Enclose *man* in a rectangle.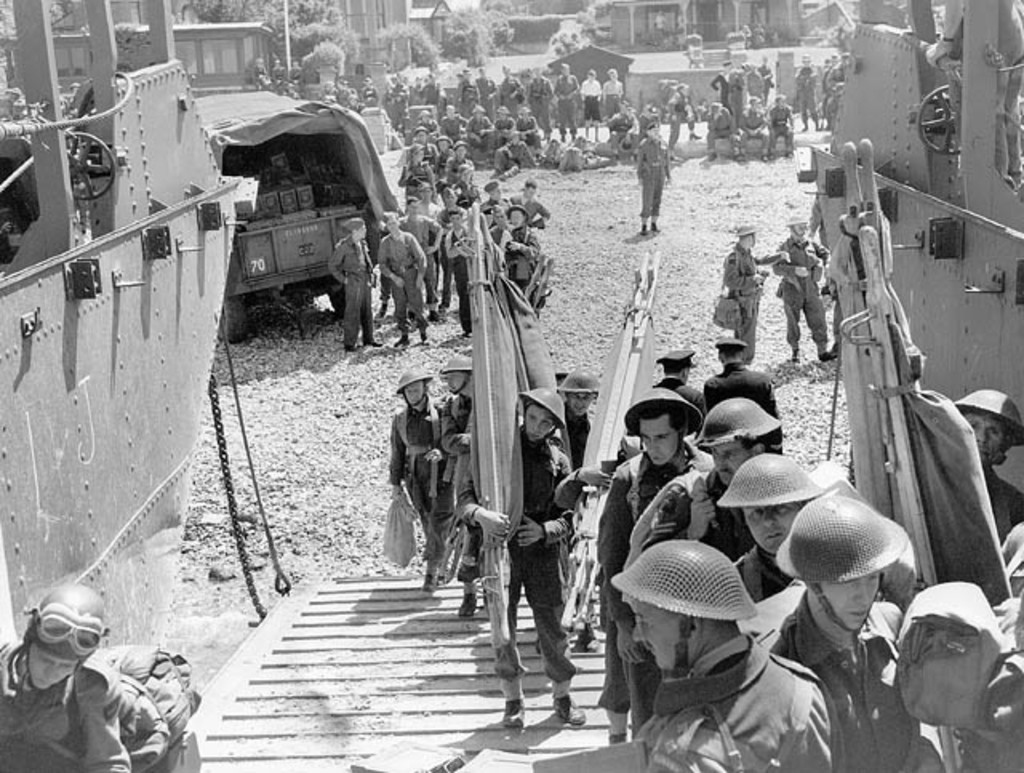
x1=754 y1=493 x2=970 y2=771.
